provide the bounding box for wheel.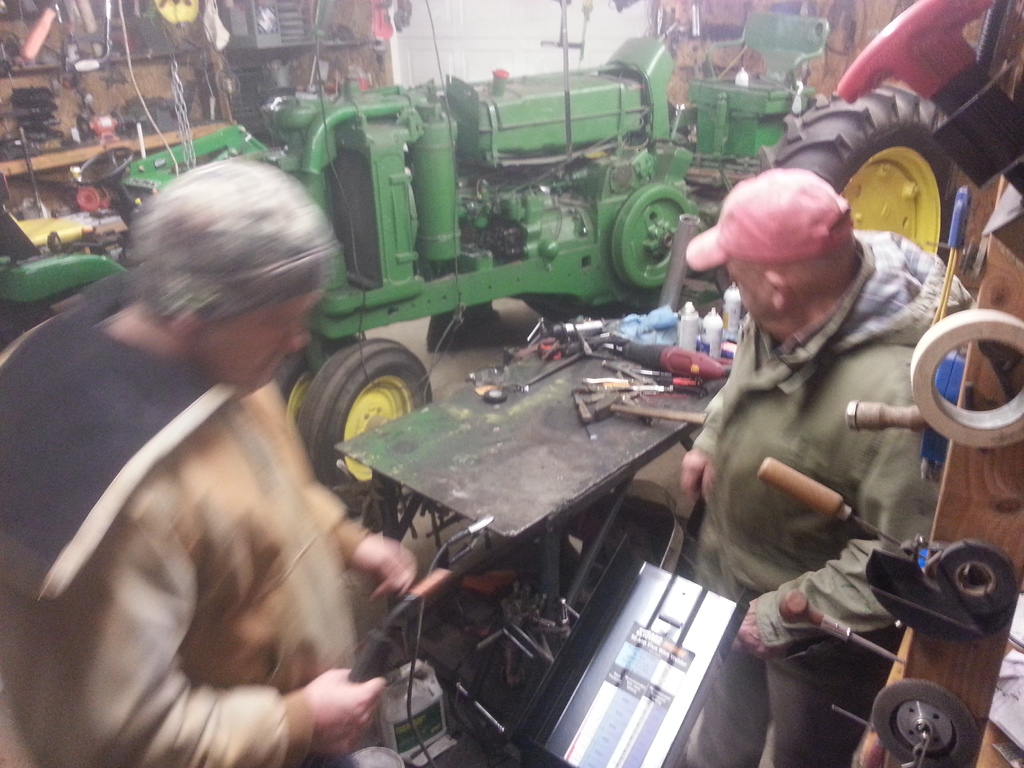
BBox(869, 678, 977, 767).
